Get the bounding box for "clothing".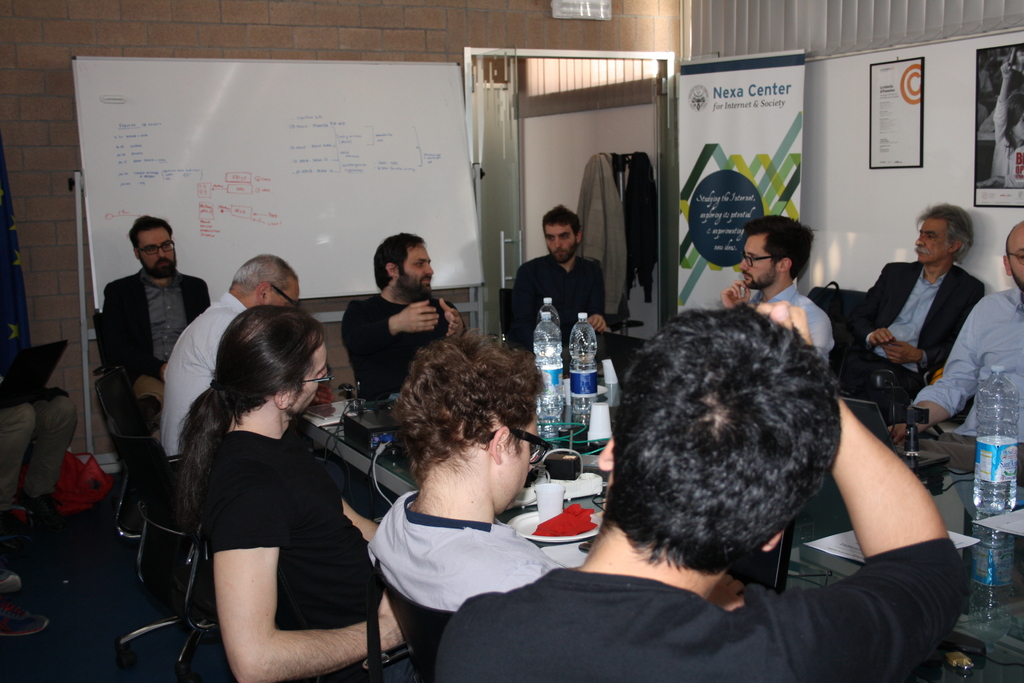
(623,151,658,302).
